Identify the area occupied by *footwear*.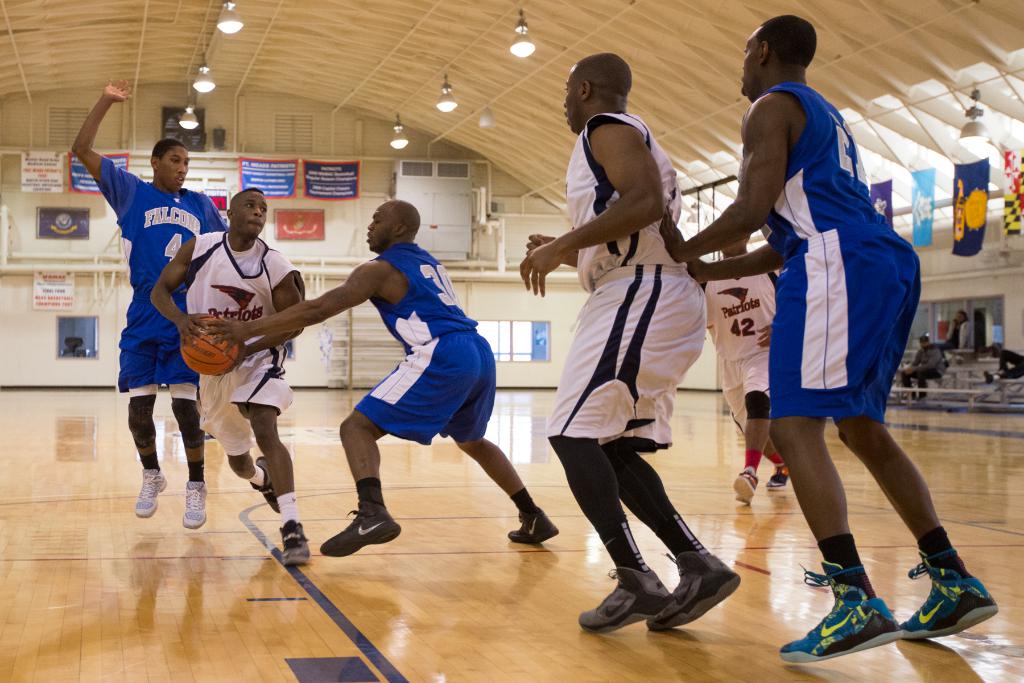
Area: detection(276, 518, 309, 564).
